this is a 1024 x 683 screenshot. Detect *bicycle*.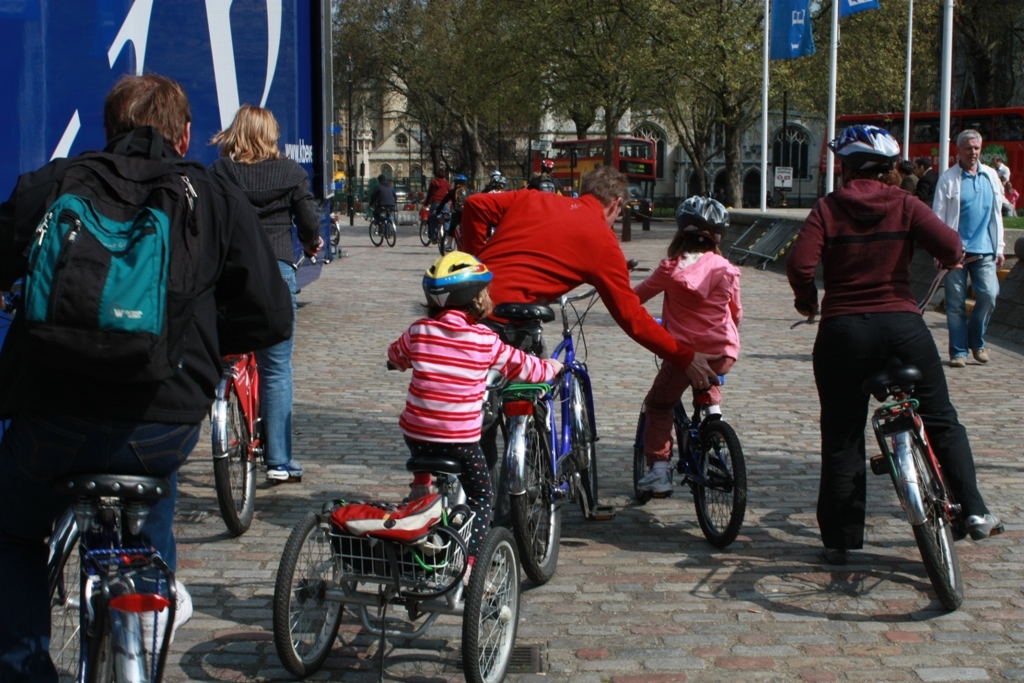
BBox(492, 257, 647, 578).
